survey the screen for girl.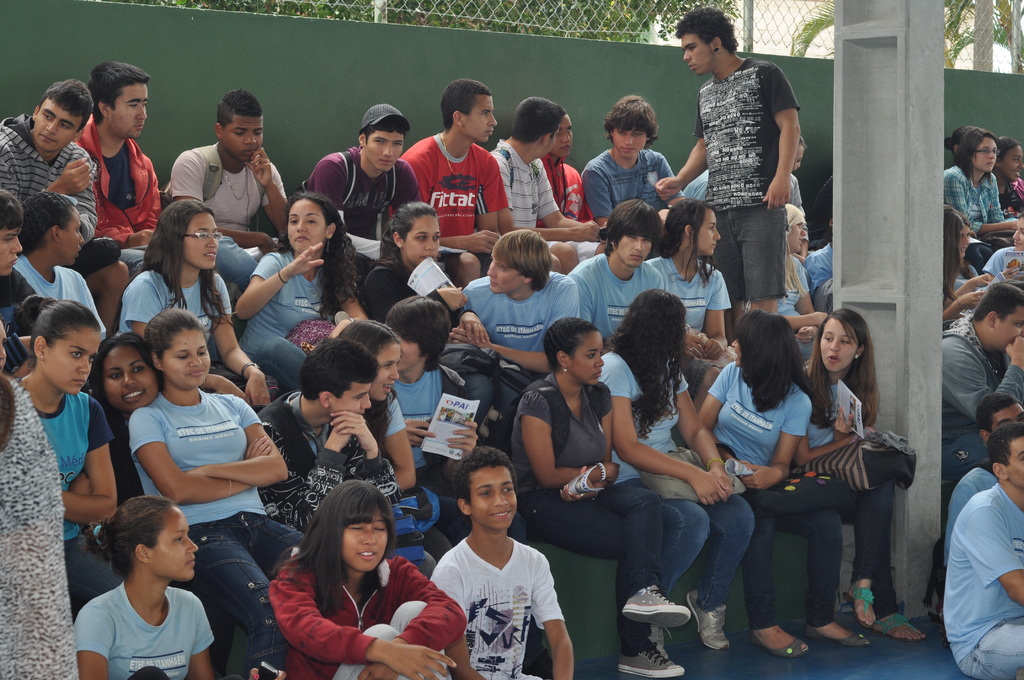
Survey found: 116:198:280:409.
